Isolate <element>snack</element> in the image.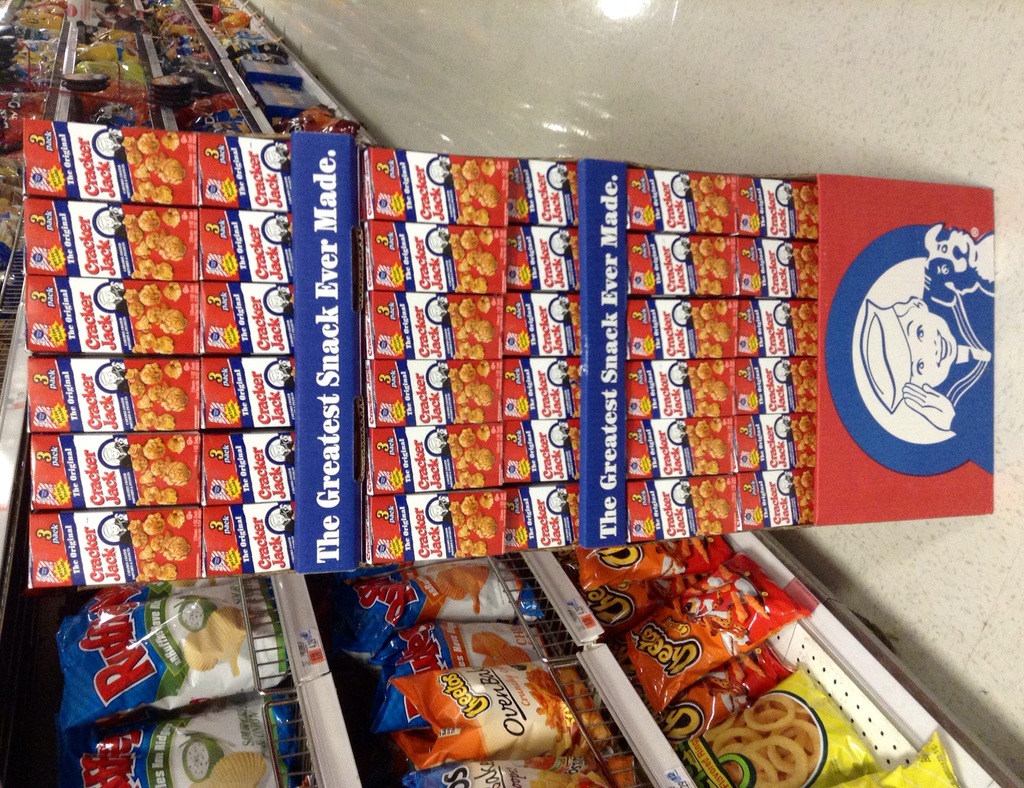
Isolated region: l=126, t=362, r=187, b=430.
